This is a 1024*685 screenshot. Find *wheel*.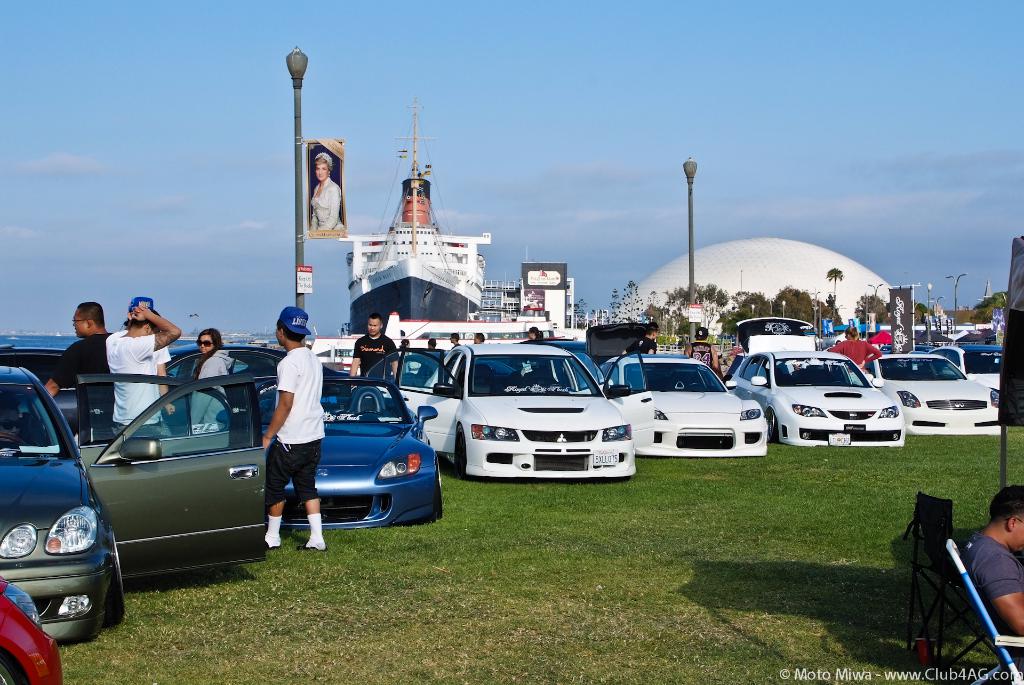
Bounding box: box(353, 410, 383, 416).
